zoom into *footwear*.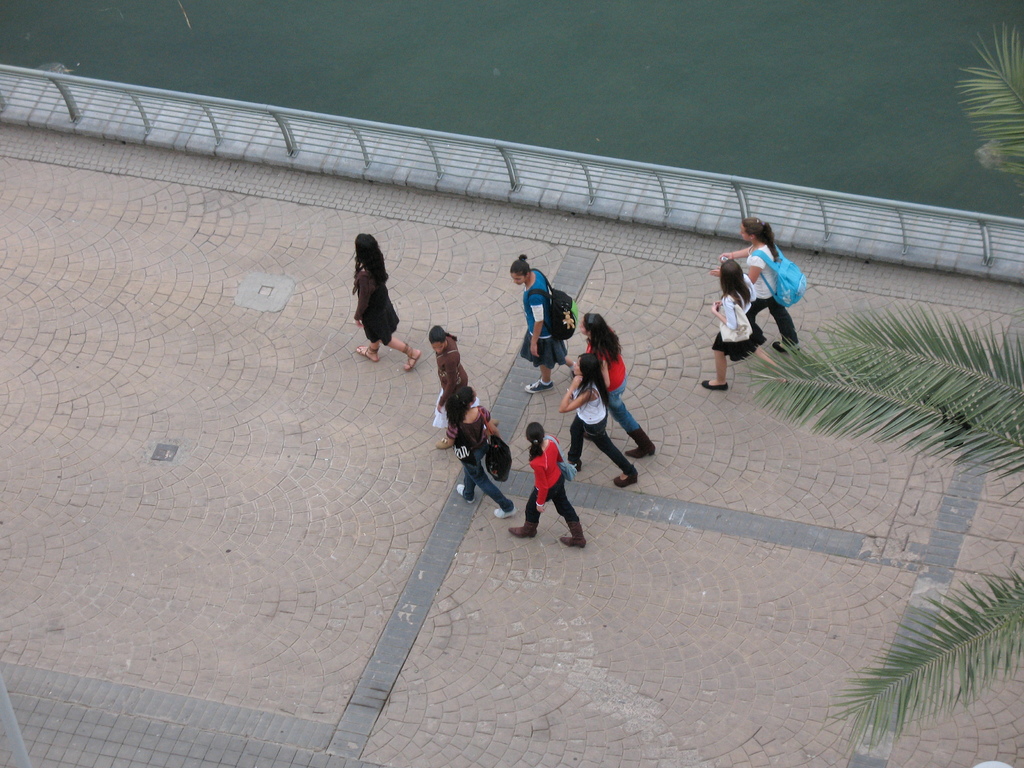
Zoom target: left=434, top=436, right=447, bottom=449.
